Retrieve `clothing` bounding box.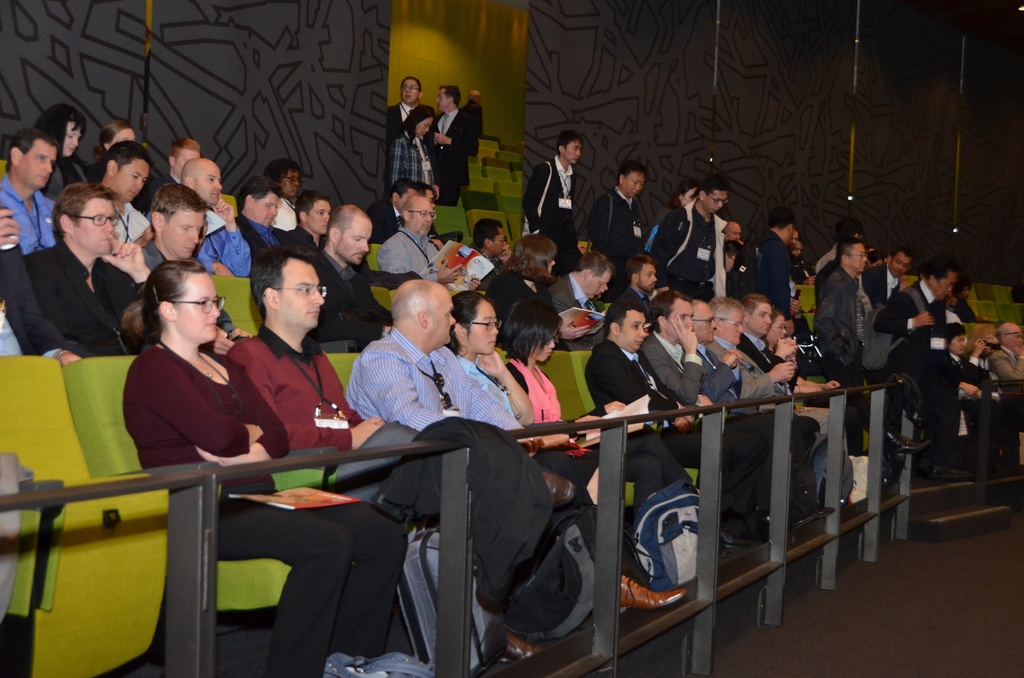
Bounding box: <region>321, 243, 394, 342</region>.
